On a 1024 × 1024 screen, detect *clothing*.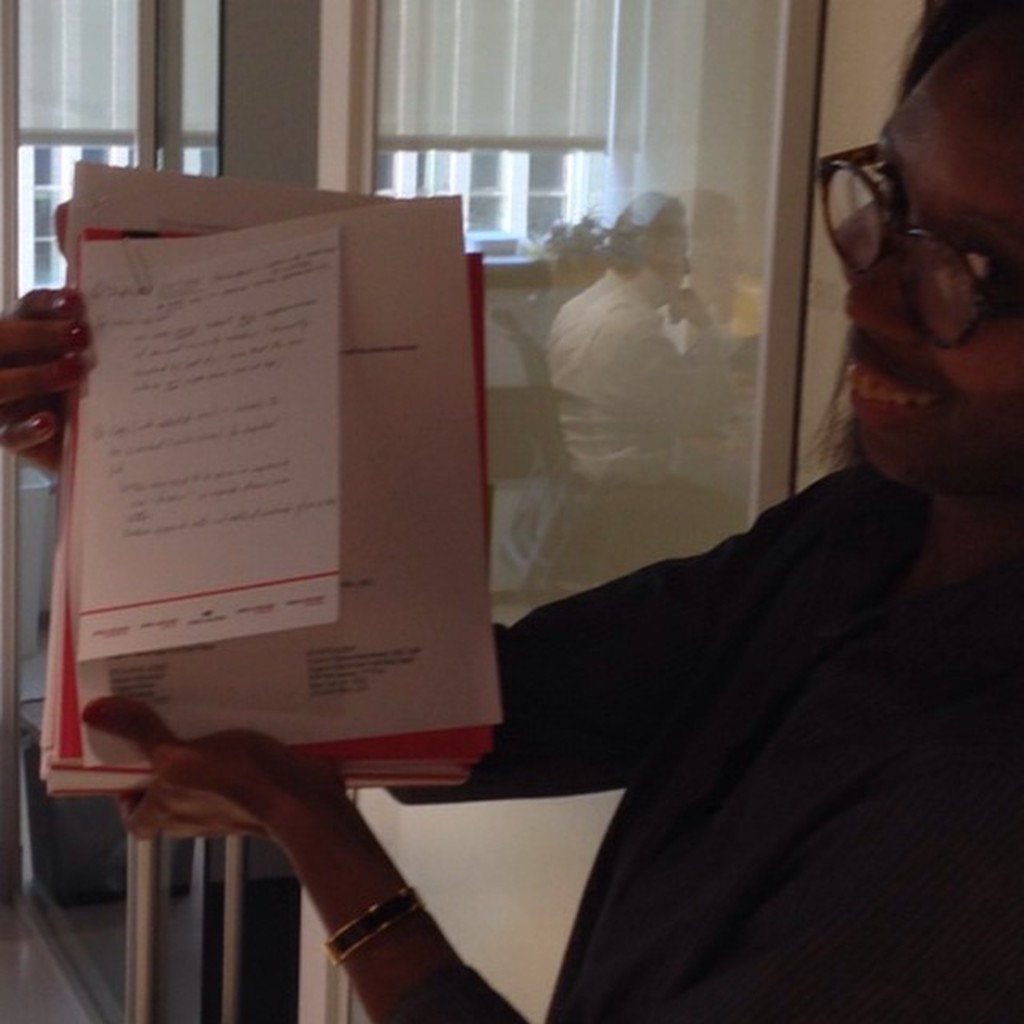
394 464 1022 1022.
